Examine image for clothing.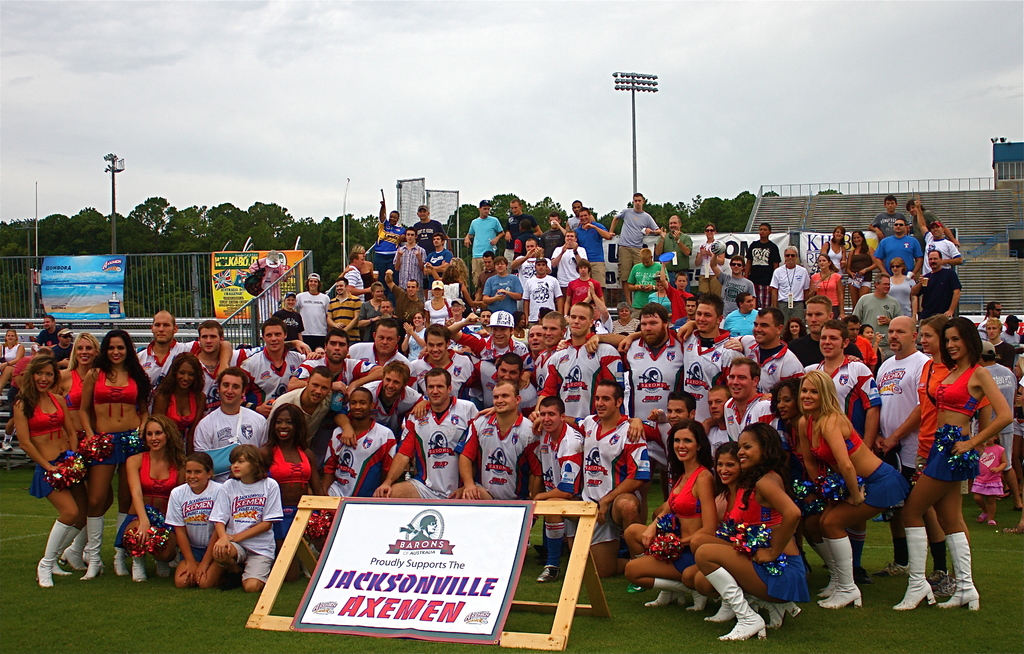
Examination result: x1=745 y1=235 x2=783 y2=284.
